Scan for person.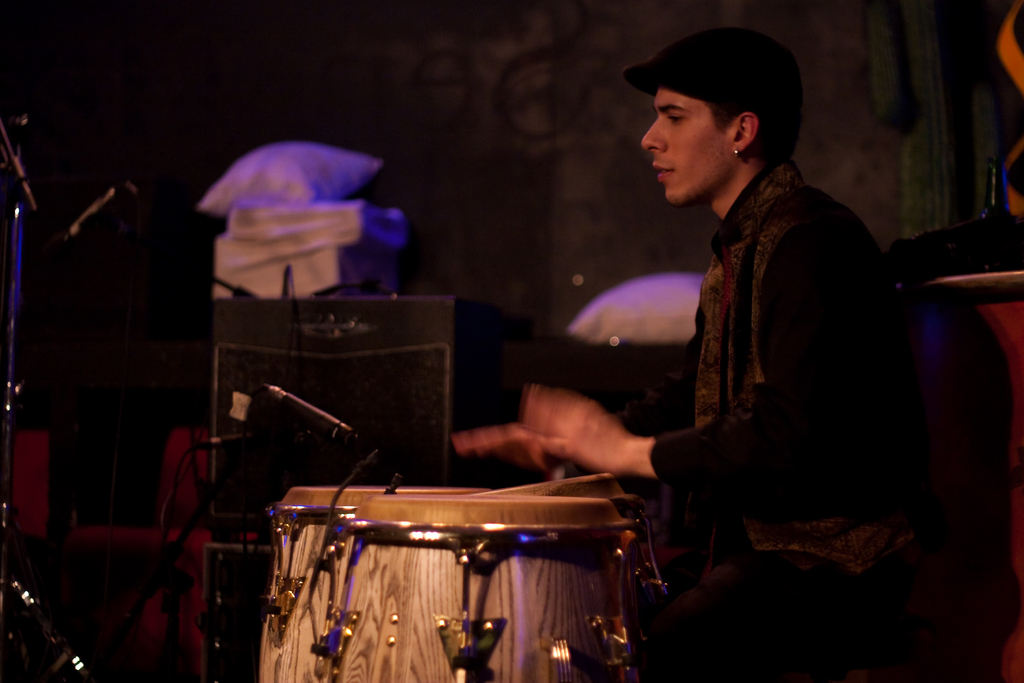
Scan result: rect(584, 47, 954, 675).
